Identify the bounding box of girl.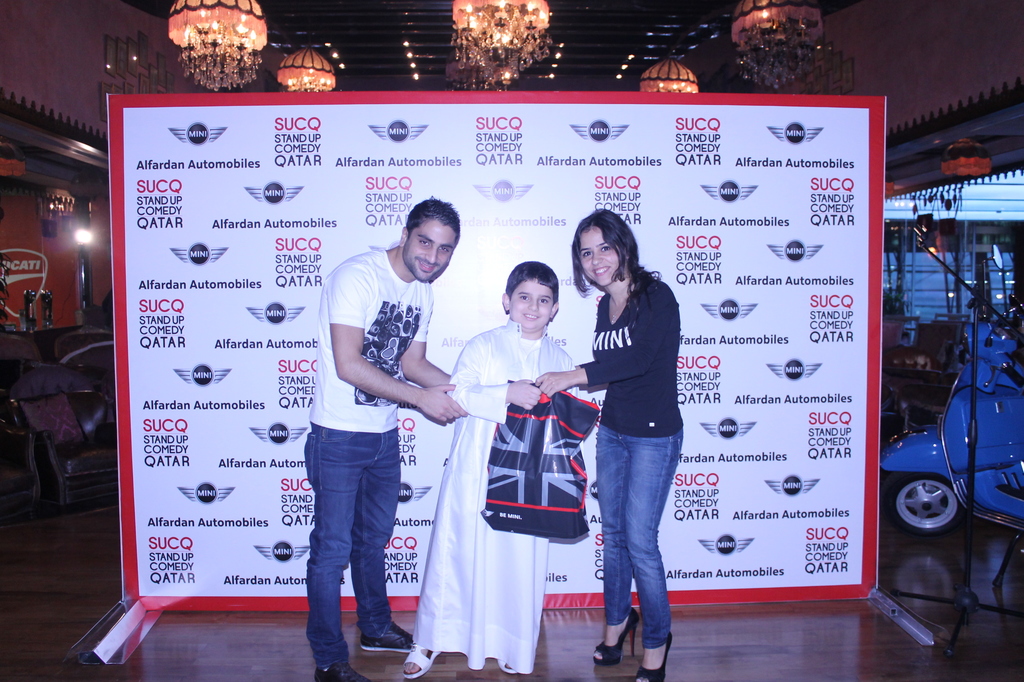
select_region(539, 207, 690, 681).
